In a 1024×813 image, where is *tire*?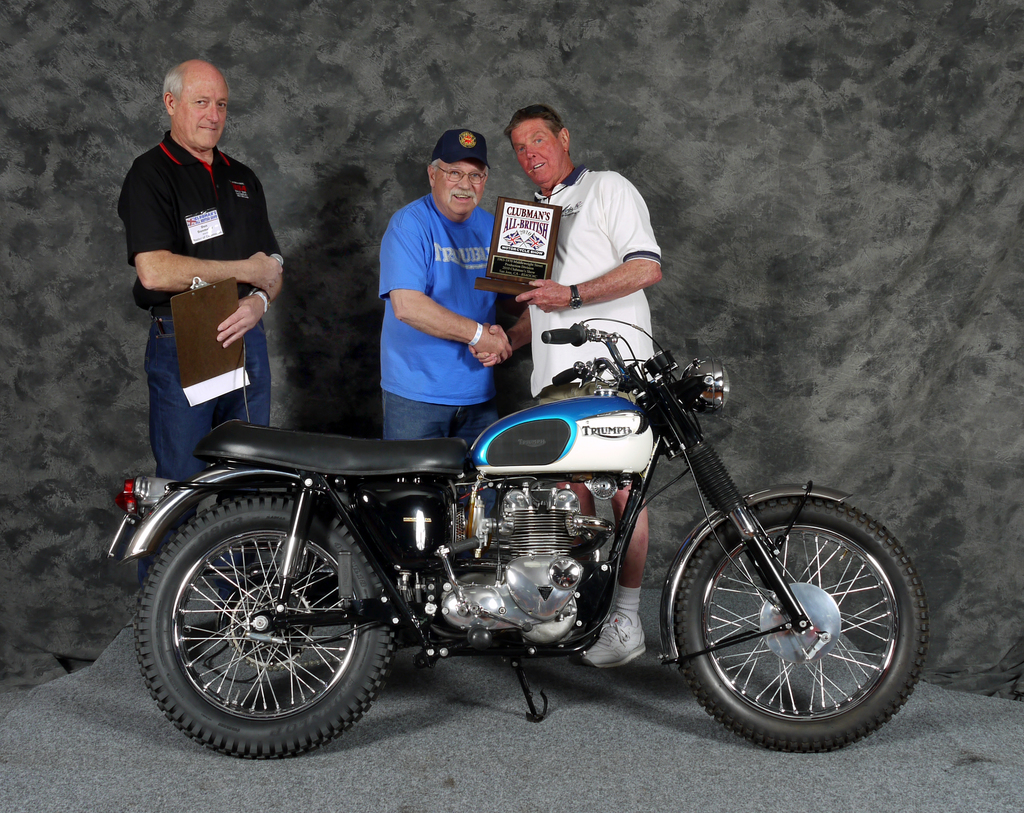
pyautogui.locateOnScreen(136, 499, 395, 760).
